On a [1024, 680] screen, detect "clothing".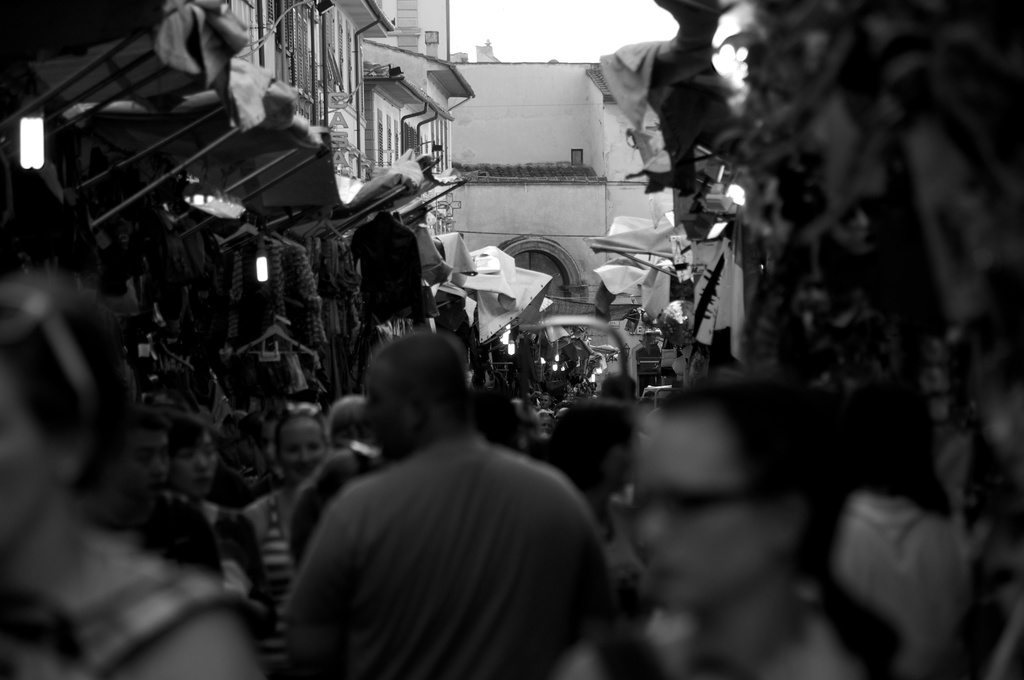
Rect(211, 506, 266, 597).
